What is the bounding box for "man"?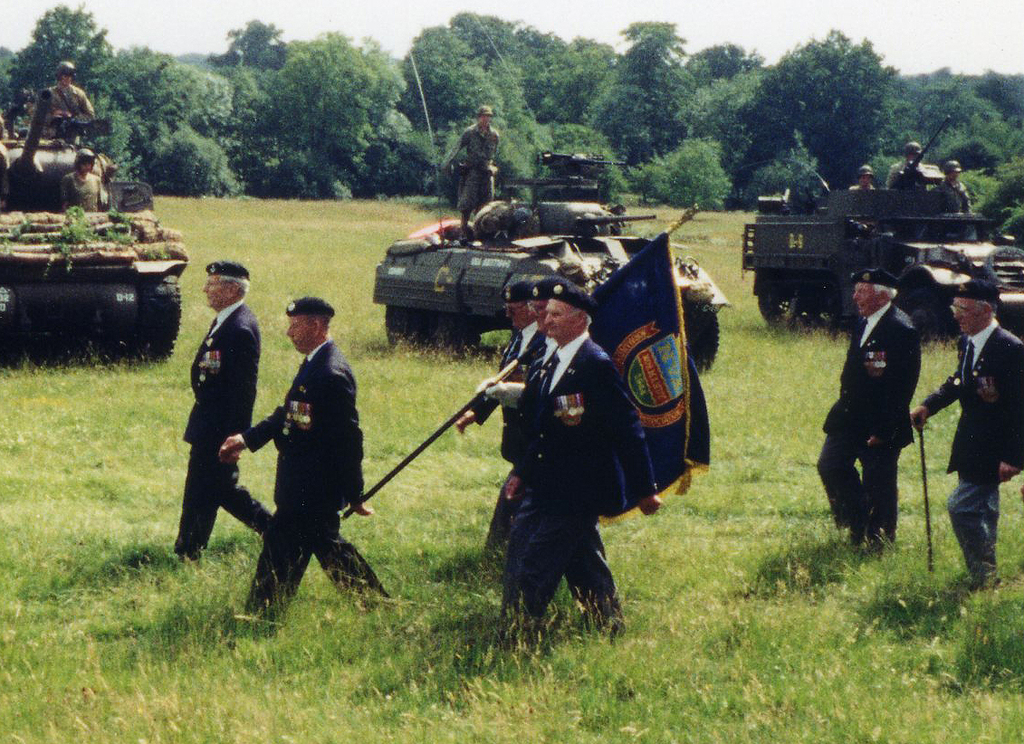
box(482, 275, 579, 546).
